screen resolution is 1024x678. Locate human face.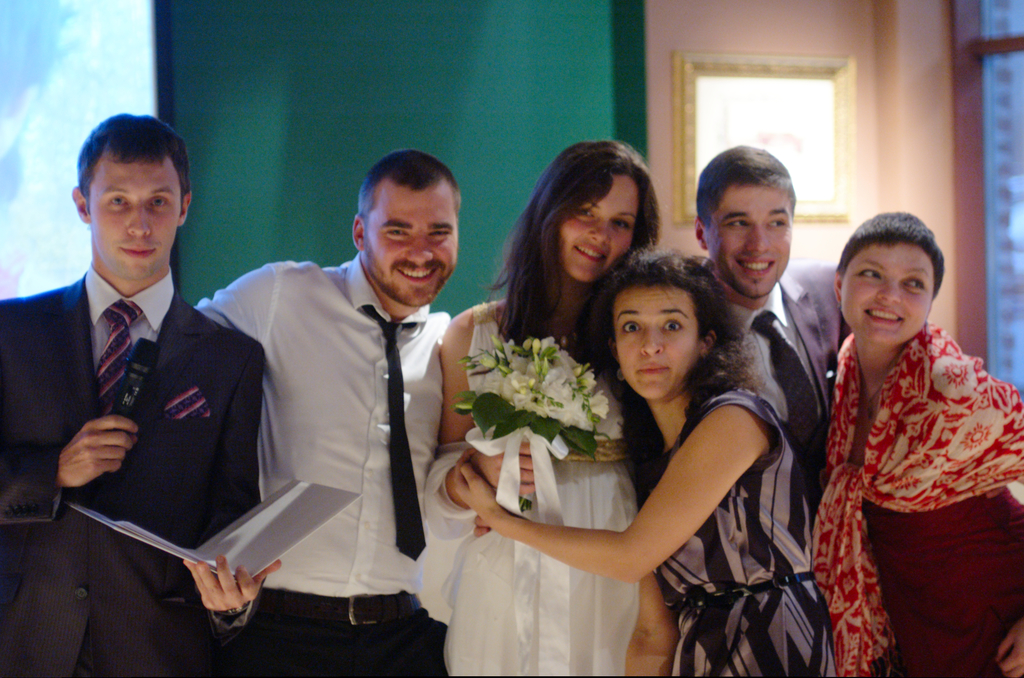
362, 182, 460, 318.
